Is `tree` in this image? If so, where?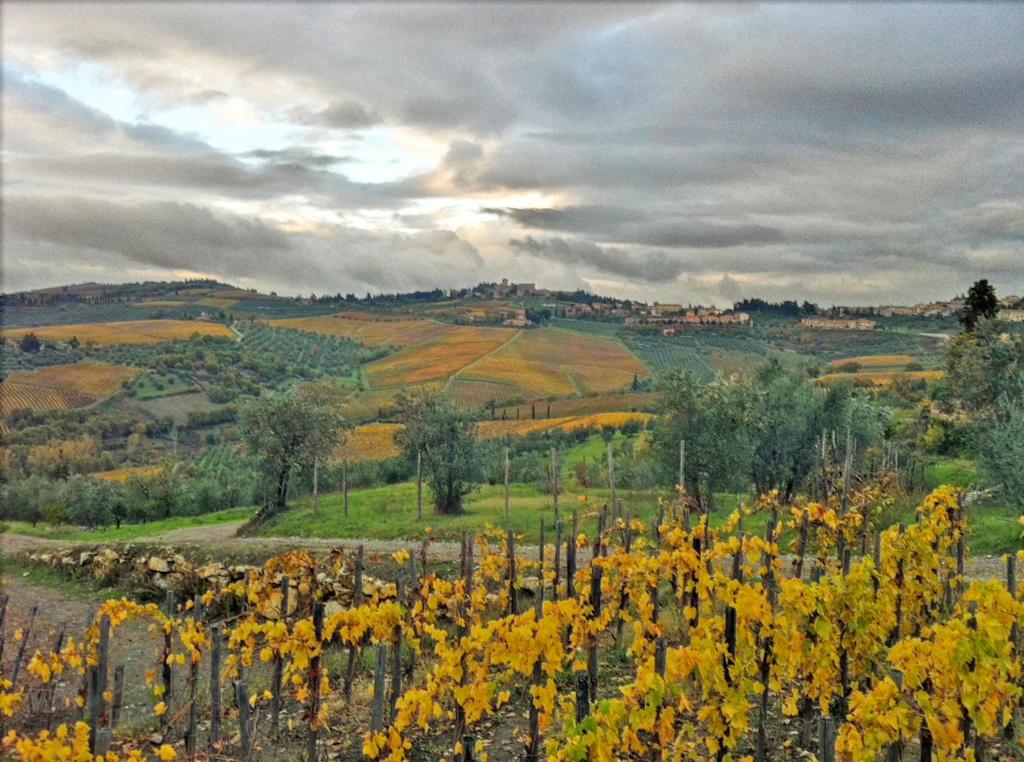
Yes, at select_region(0, 469, 1023, 761).
